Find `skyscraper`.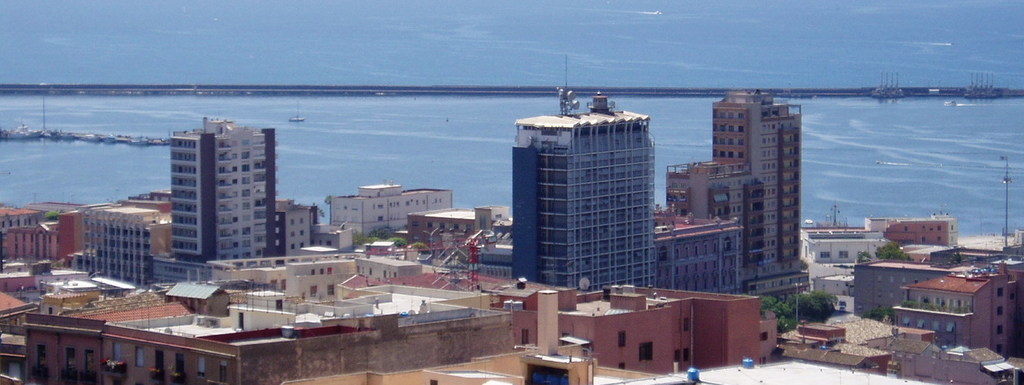
324, 180, 462, 242.
